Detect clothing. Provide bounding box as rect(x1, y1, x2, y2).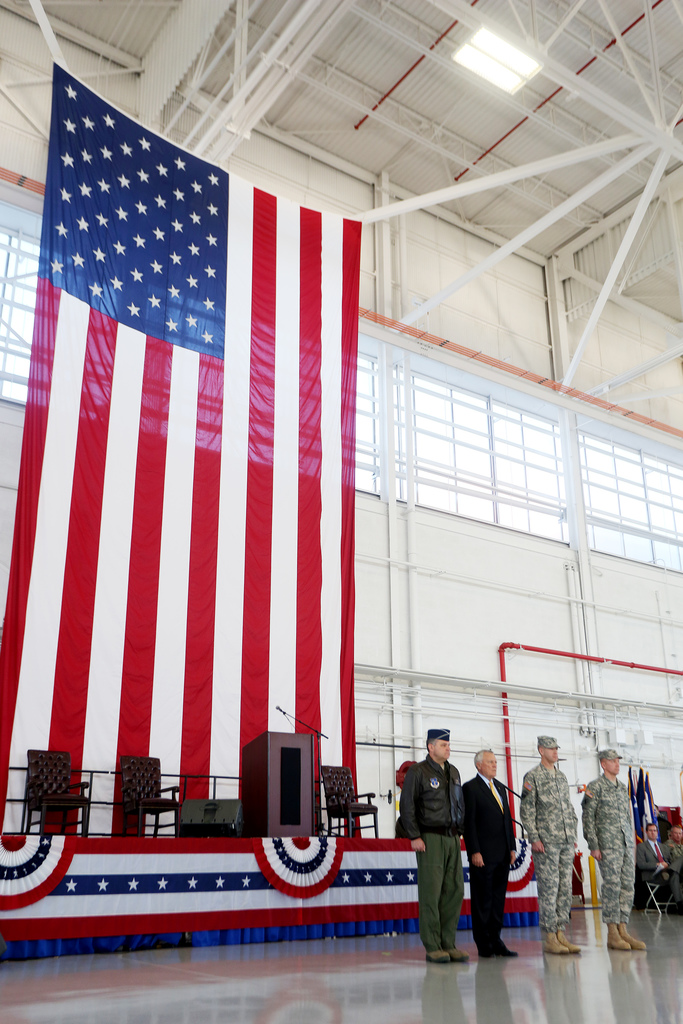
rect(400, 752, 468, 950).
